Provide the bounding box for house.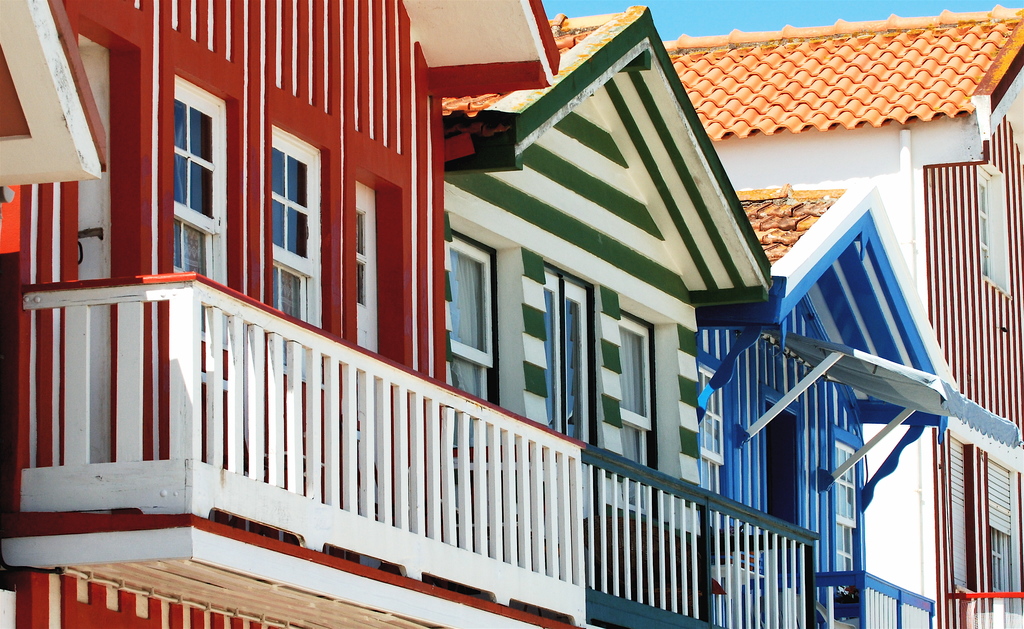
[left=0, top=0, right=590, bottom=628].
